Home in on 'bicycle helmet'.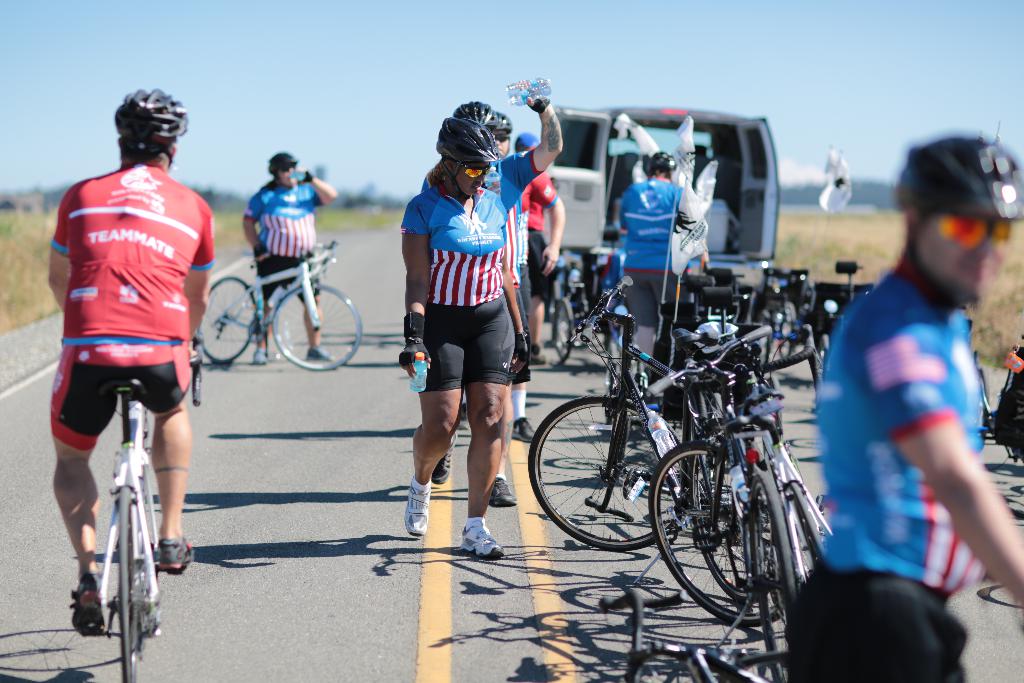
Homed in at detection(114, 94, 178, 150).
